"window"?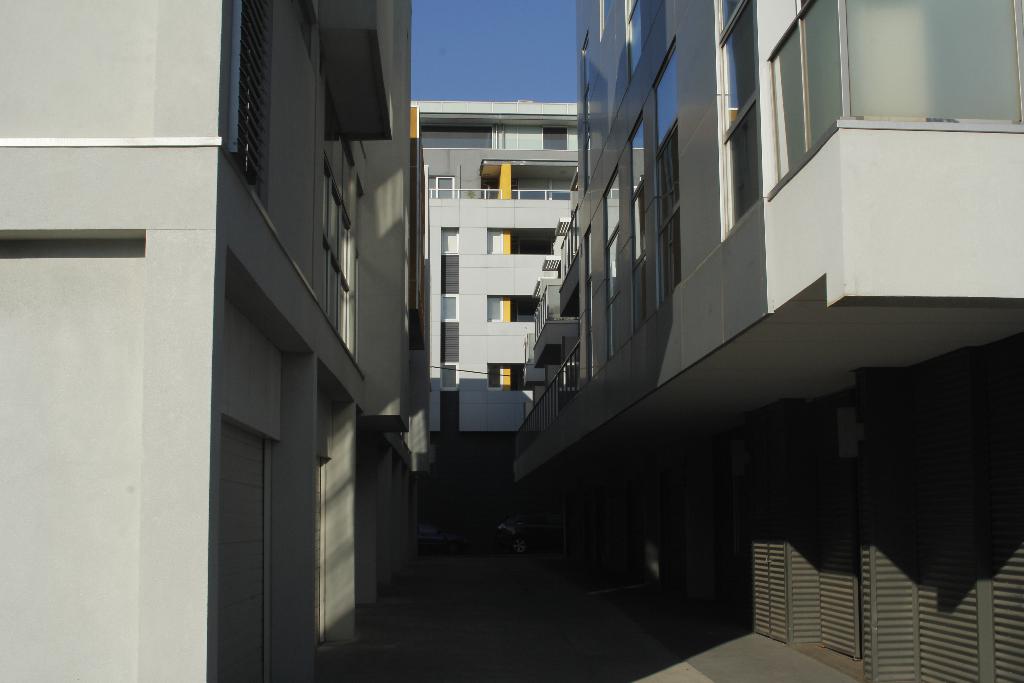
<bbox>627, 114, 647, 192</bbox>
